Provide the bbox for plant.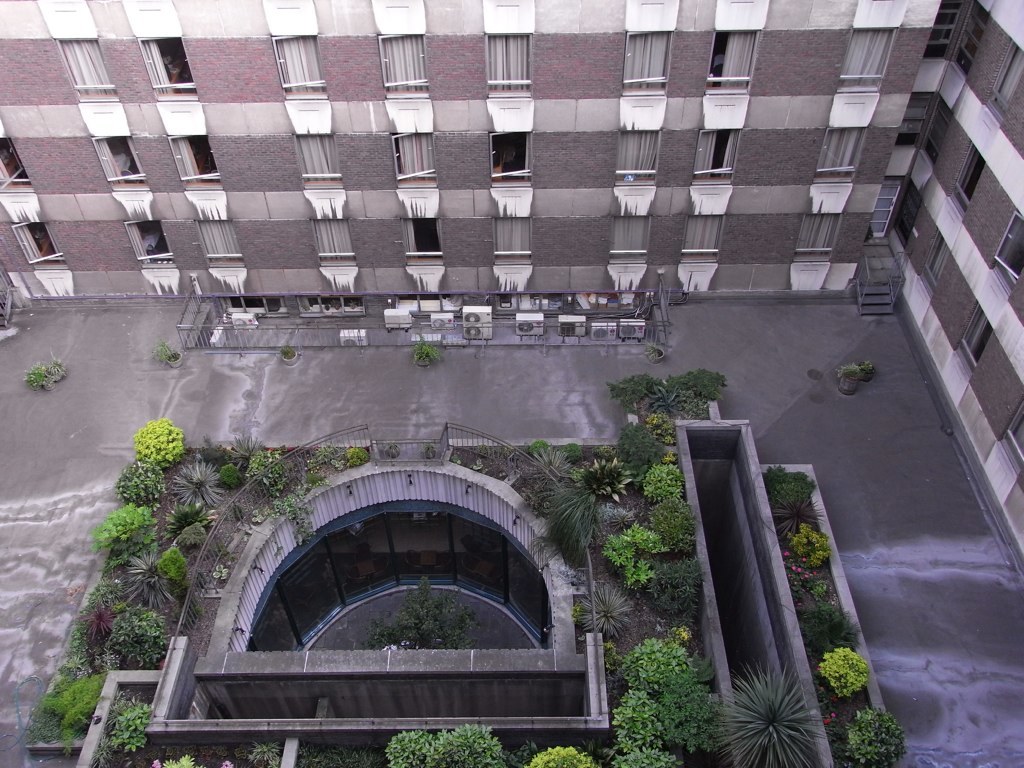
377,443,396,456.
